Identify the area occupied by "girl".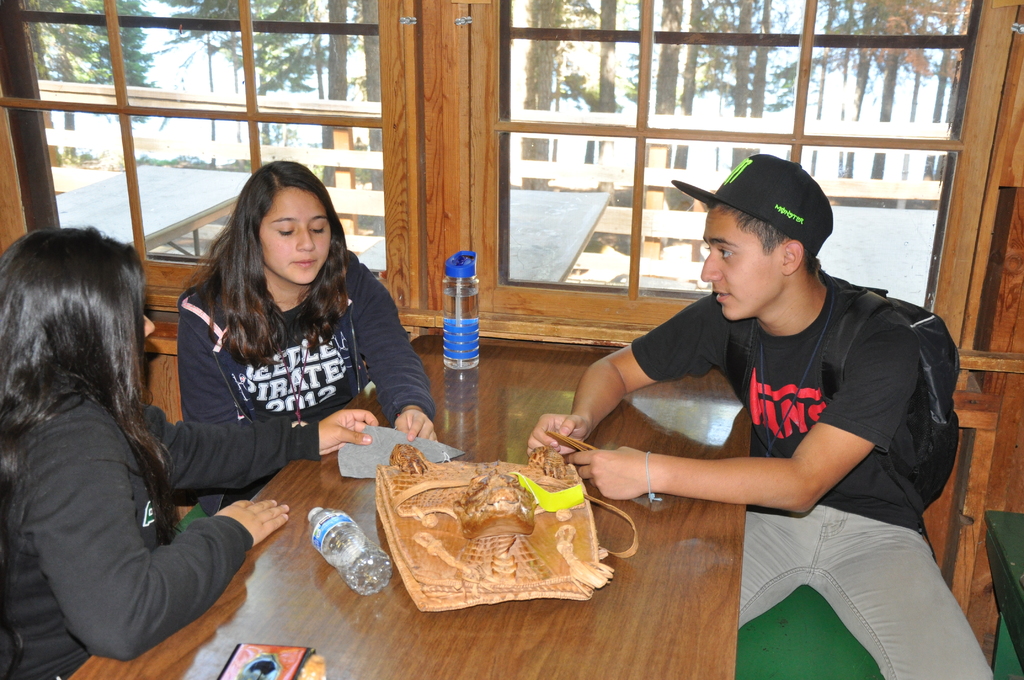
Area: 0,220,380,679.
